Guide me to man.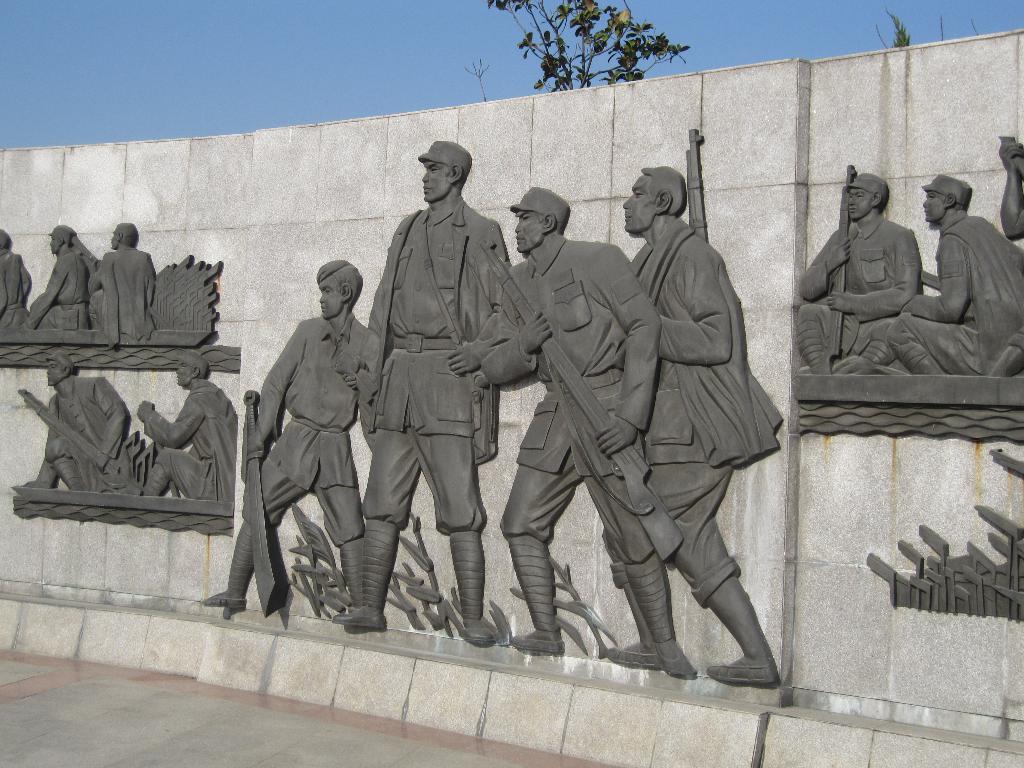
Guidance: select_region(887, 173, 1023, 372).
